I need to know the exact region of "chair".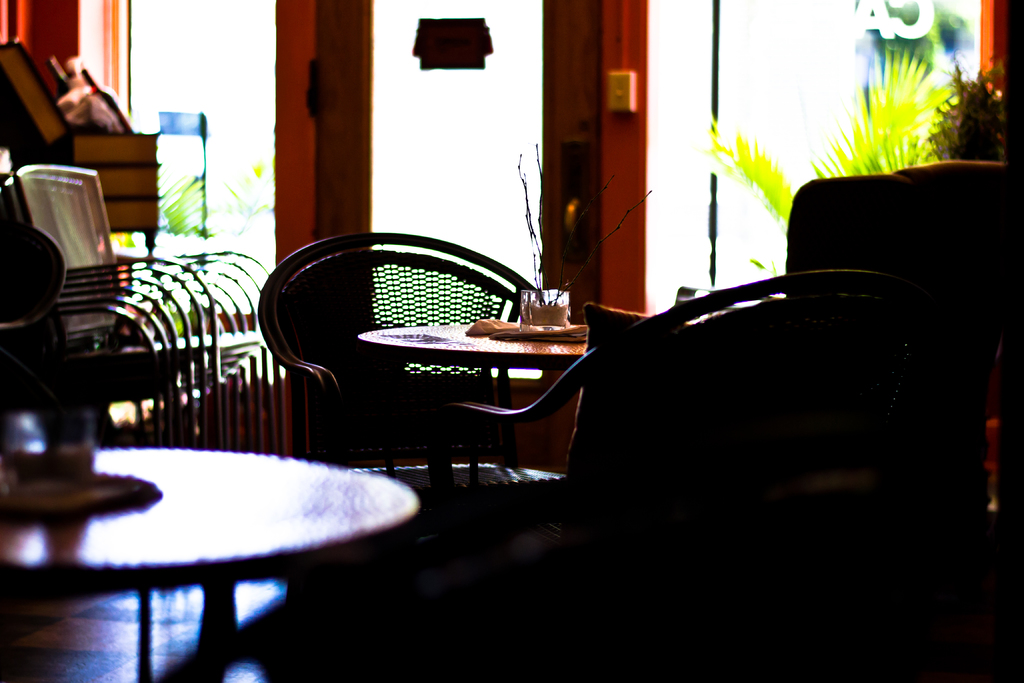
Region: locate(444, 269, 925, 682).
